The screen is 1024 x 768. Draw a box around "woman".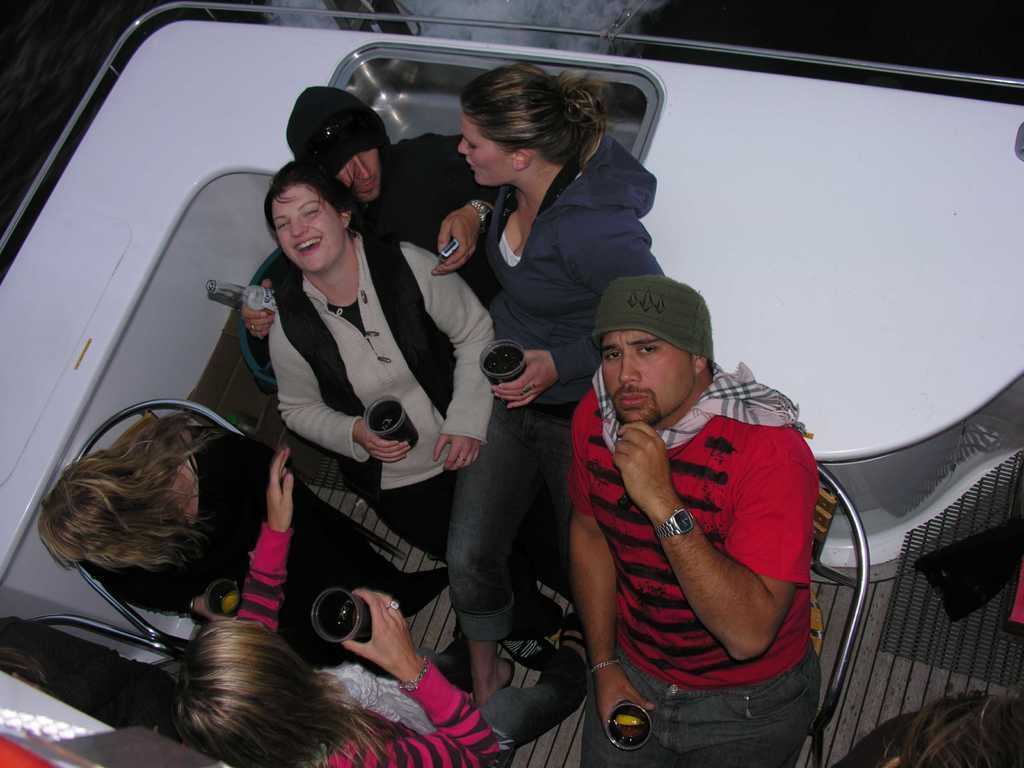
(36, 413, 453, 669).
